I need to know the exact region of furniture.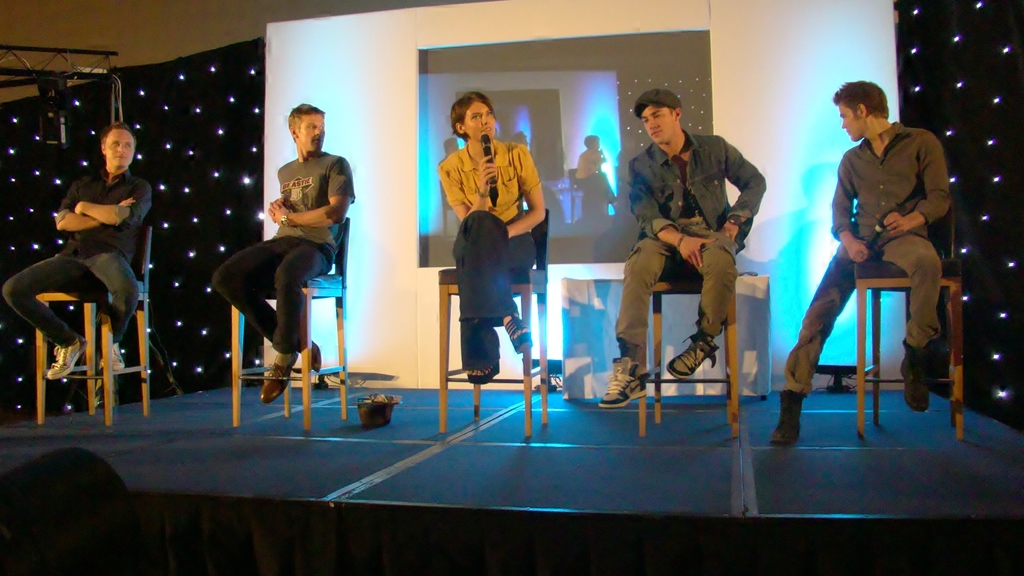
Region: <region>229, 217, 349, 433</region>.
